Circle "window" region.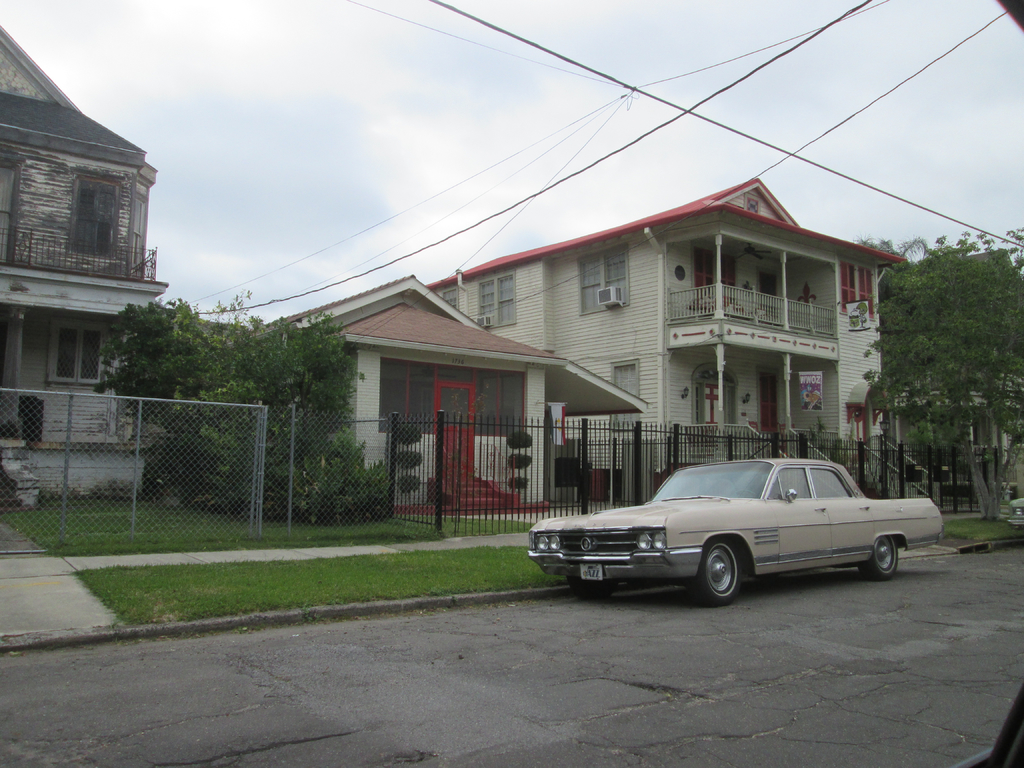
Region: l=840, t=250, r=874, b=325.
